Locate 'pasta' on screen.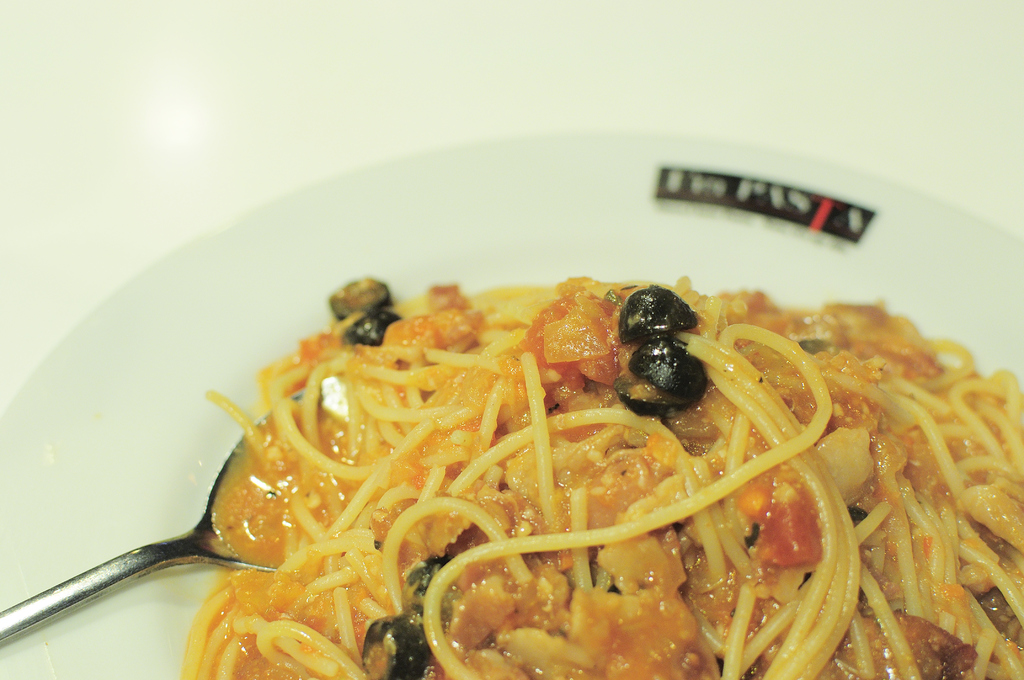
On screen at crop(181, 271, 1023, 679).
